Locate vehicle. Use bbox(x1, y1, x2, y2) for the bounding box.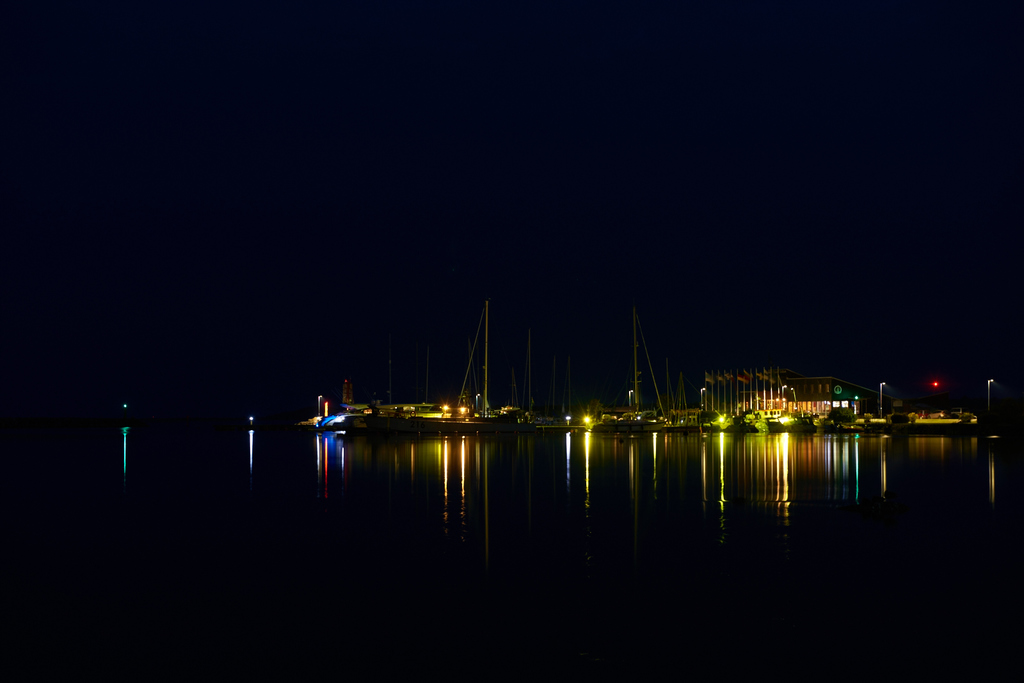
bbox(589, 305, 669, 432).
